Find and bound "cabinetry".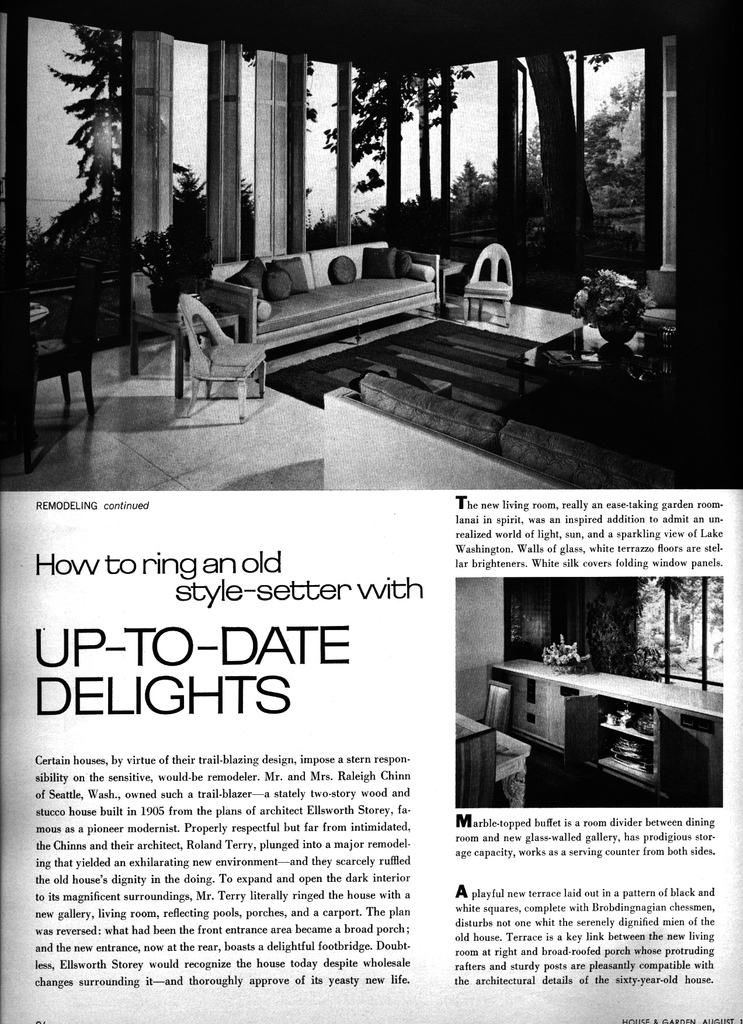
Bound: pyautogui.locateOnScreen(598, 724, 658, 788).
